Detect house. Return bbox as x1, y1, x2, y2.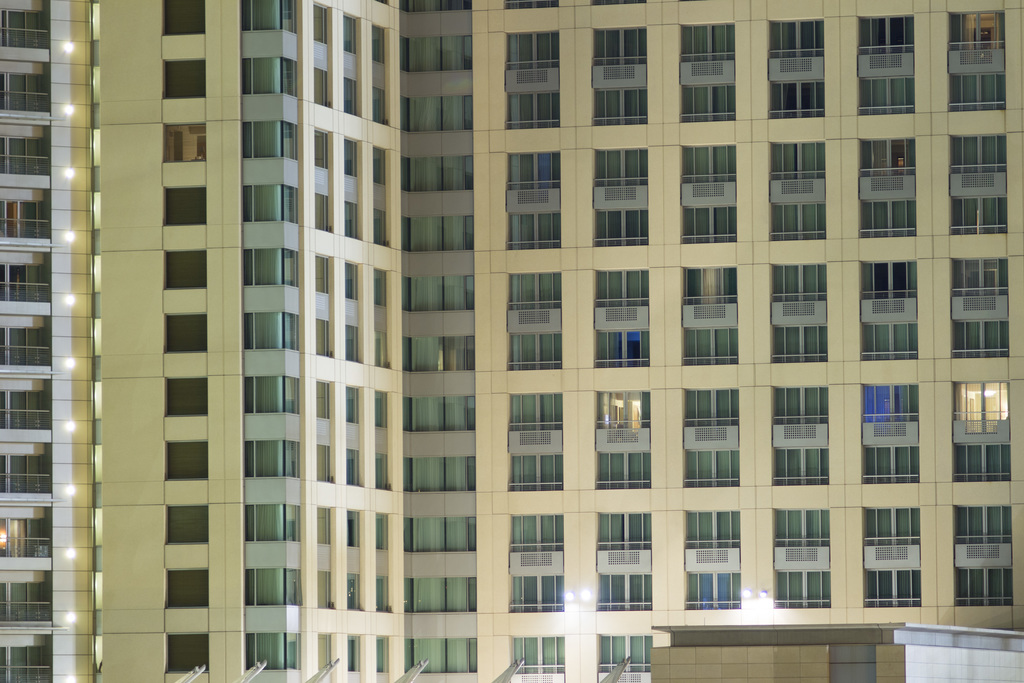
0, 0, 103, 682.
